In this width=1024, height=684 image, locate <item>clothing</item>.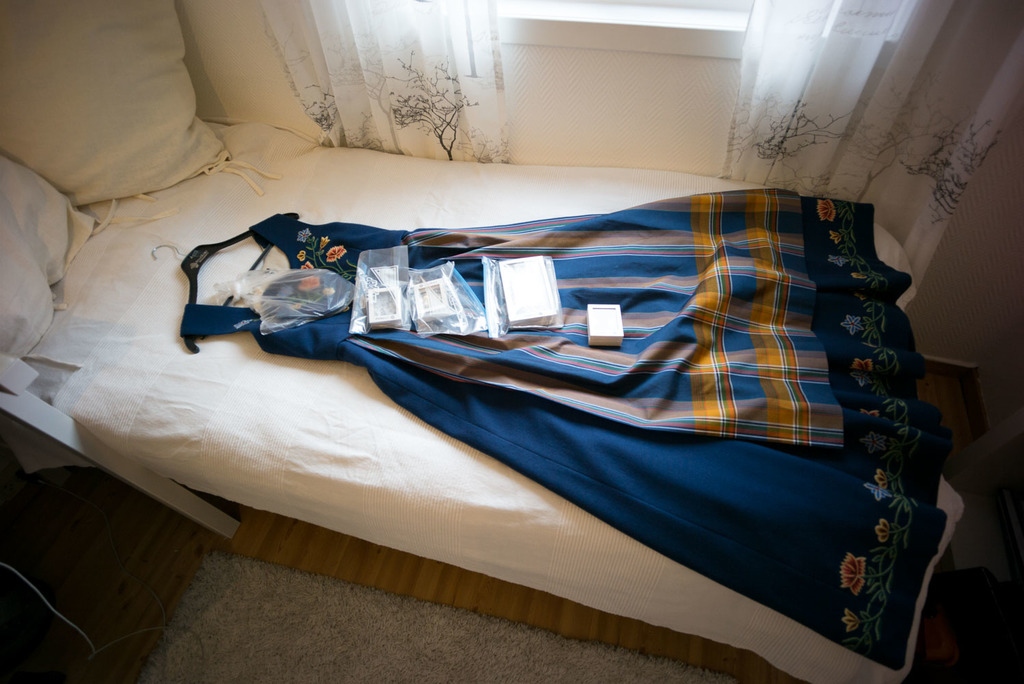
Bounding box: (179, 189, 949, 673).
